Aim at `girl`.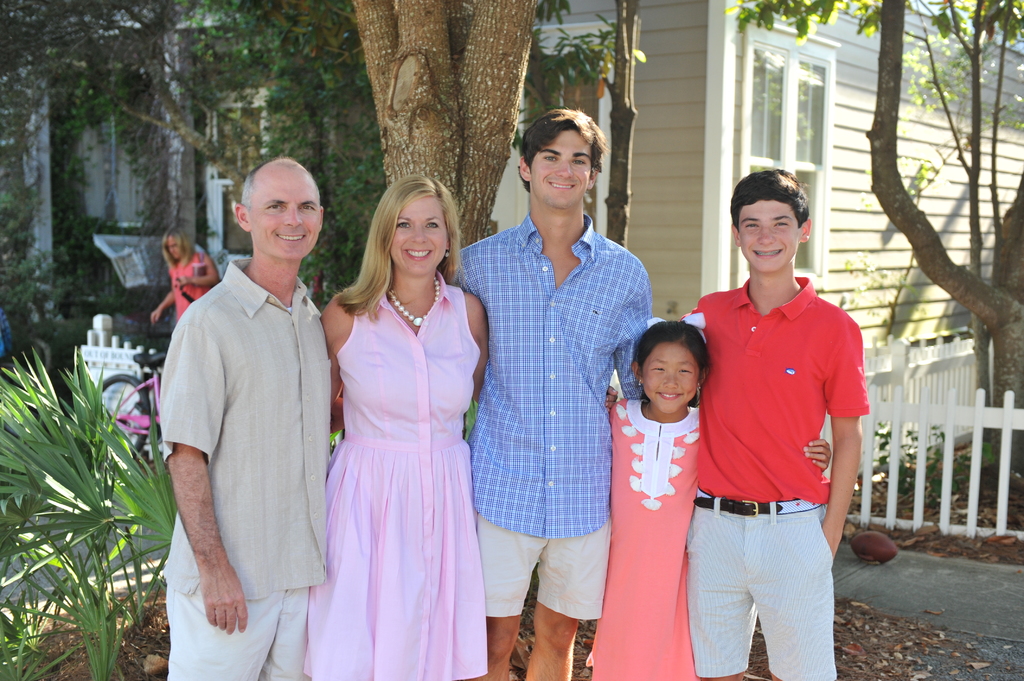
Aimed at box(588, 321, 833, 680).
